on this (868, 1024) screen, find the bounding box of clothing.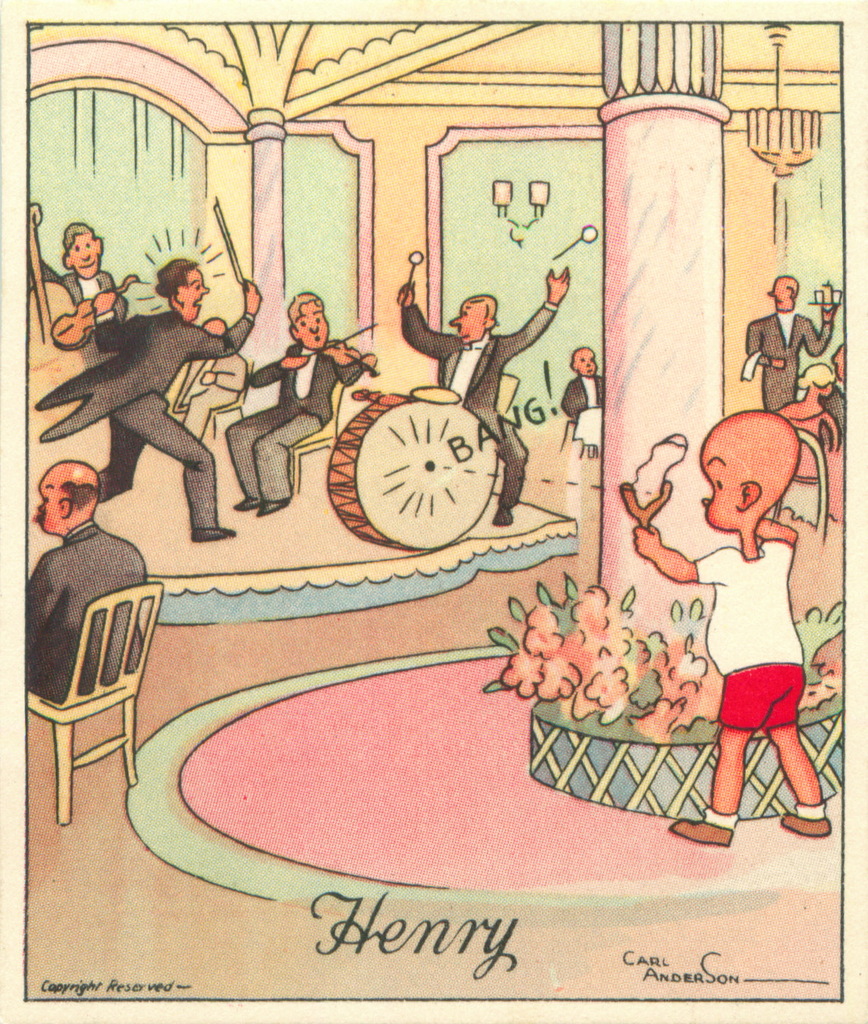
Bounding box: (398, 290, 560, 488).
